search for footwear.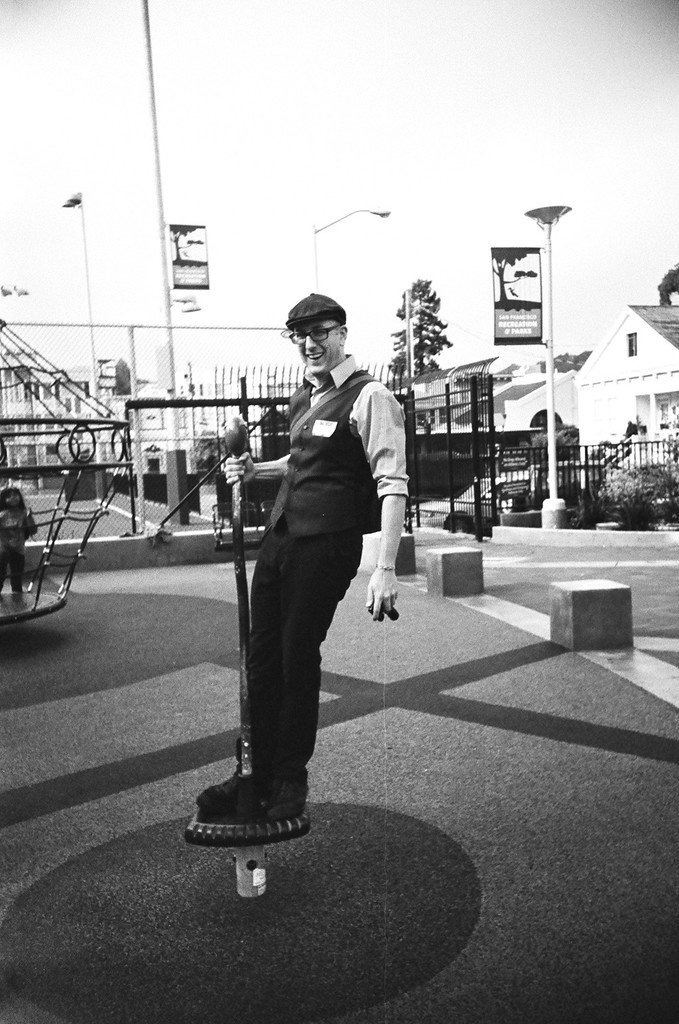
Found at {"x1": 230, "y1": 788, "x2": 300, "y2": 820}.
